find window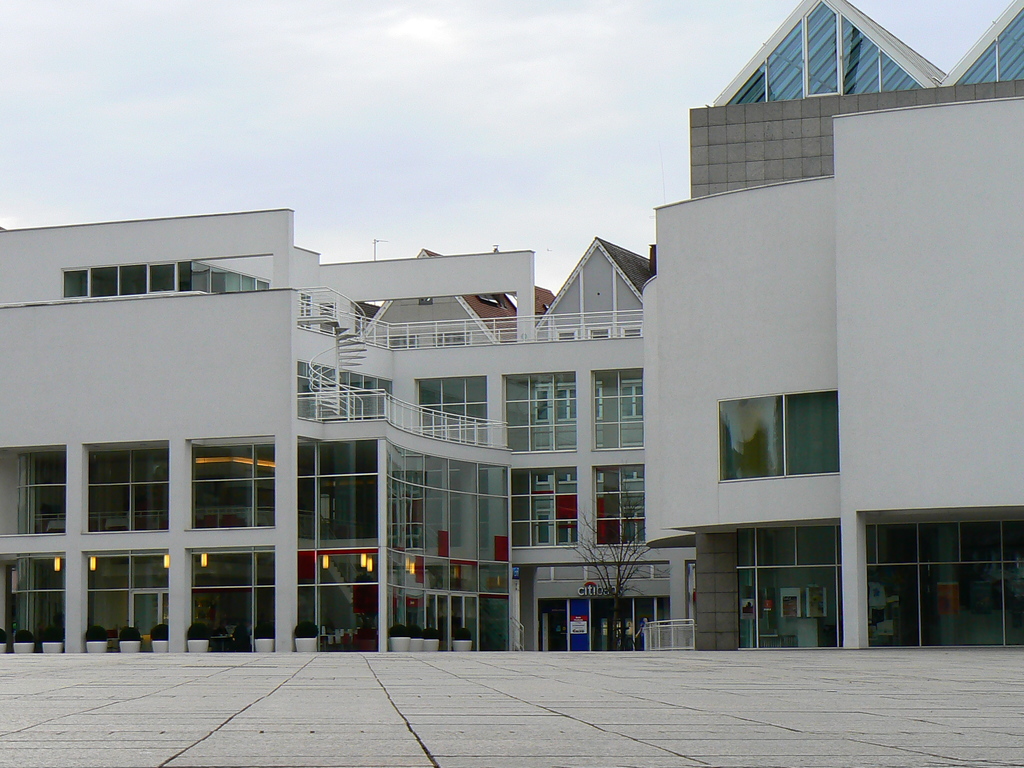
699/376/851/506
